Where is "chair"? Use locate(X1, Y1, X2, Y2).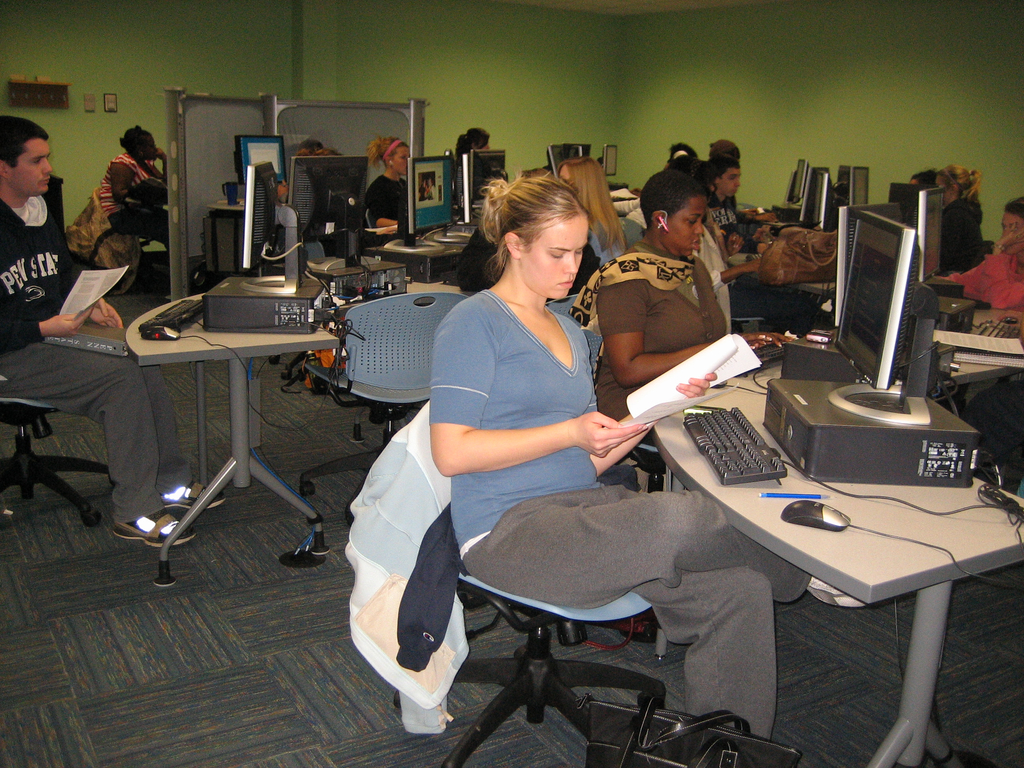
locate(0, 375, 113, 525).
